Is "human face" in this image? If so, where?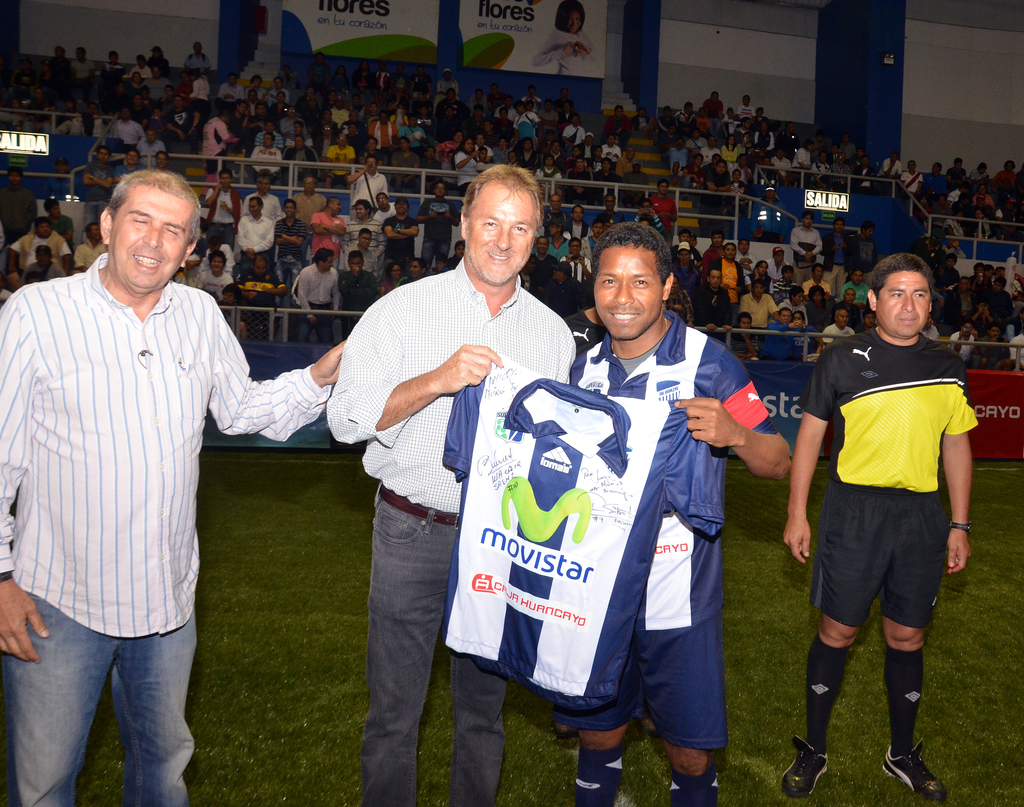
Yes, at region(559, 88, 568, 97).
